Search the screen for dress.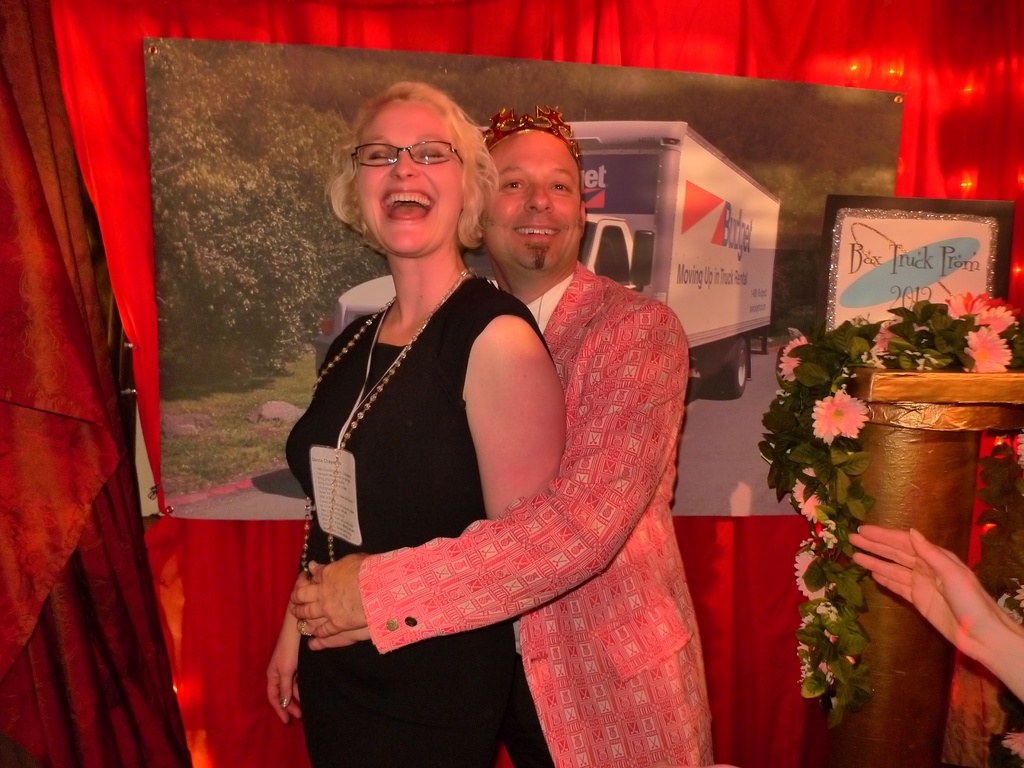
Found at region(284, 271, 555, 767).
